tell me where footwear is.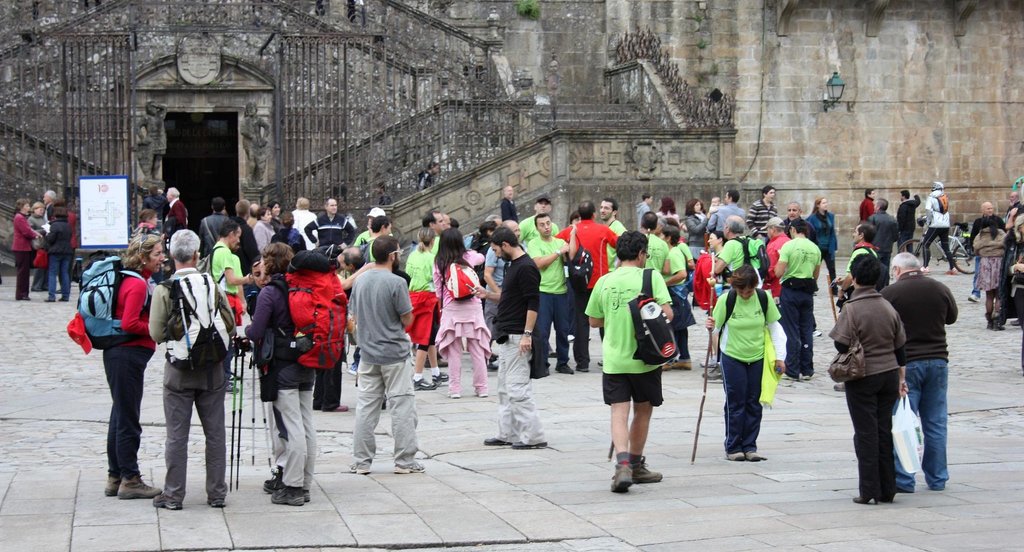
footwear is at rect(336, 402, 351, 411).
